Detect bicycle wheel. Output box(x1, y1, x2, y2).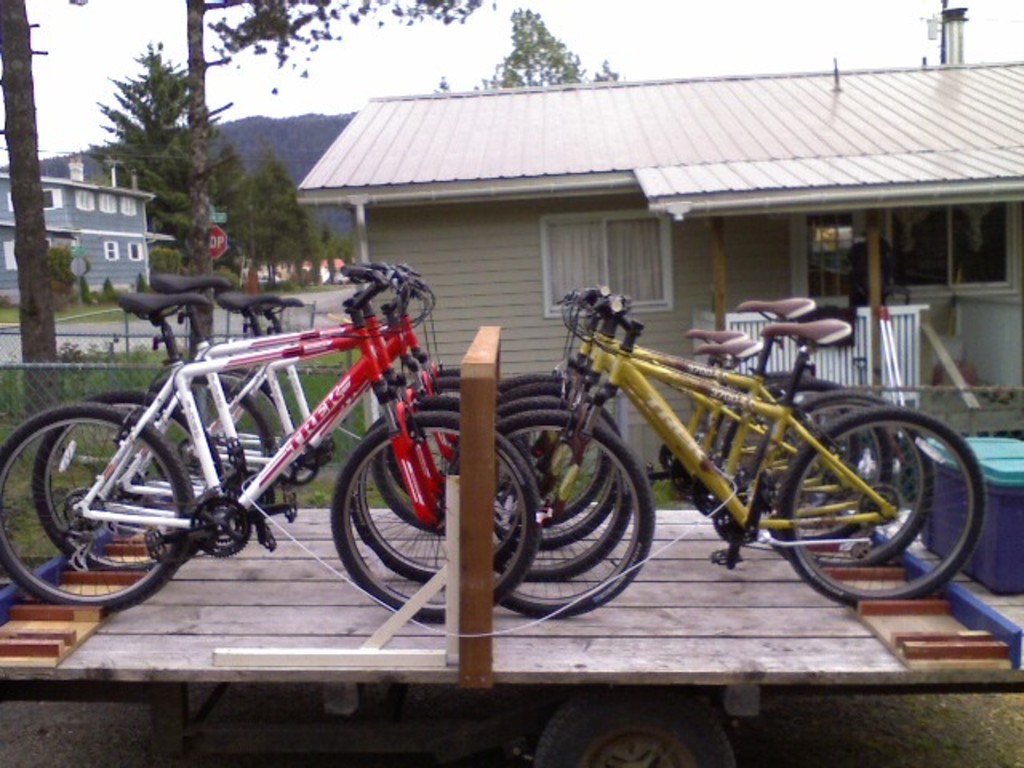
box(0, 402, 200, 614).
